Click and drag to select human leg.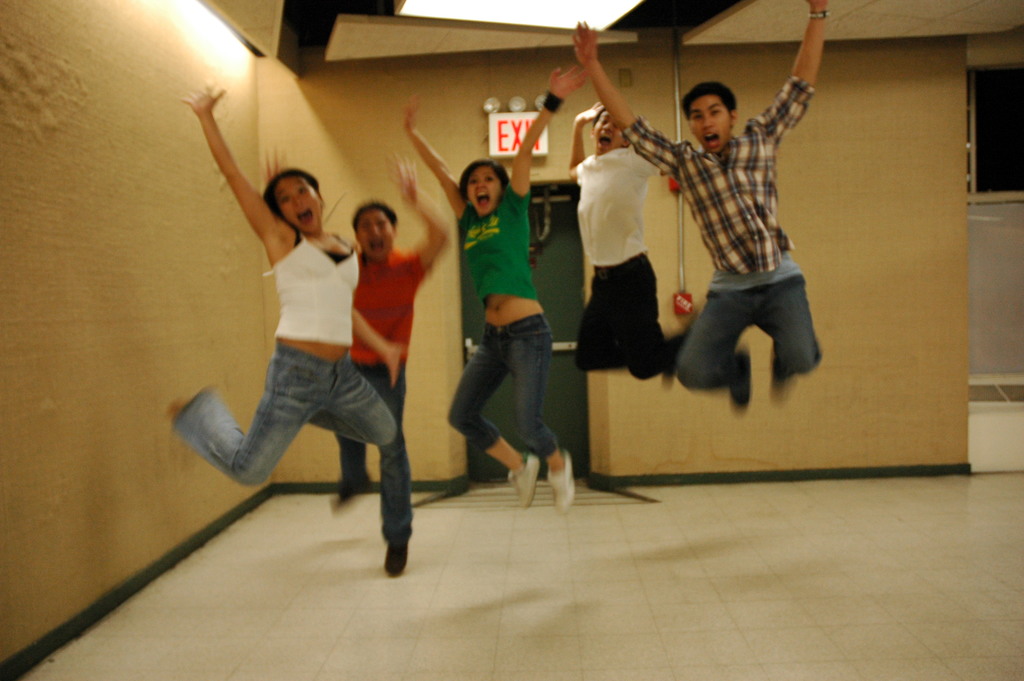
Selection: BBox(440, 325, 539, 507).
